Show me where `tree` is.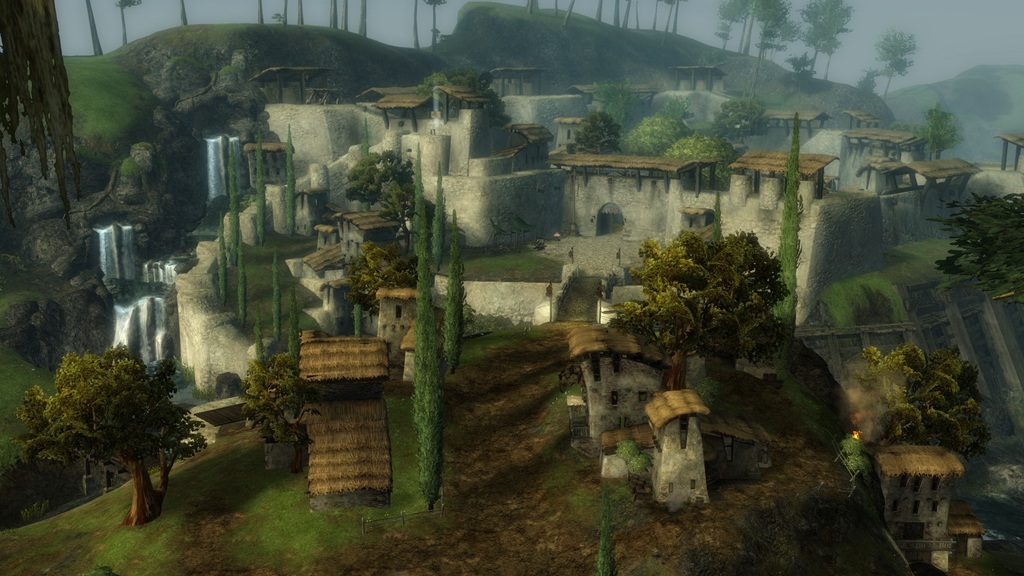
`tree` is at bbox=(892, 106, 960, 167).
